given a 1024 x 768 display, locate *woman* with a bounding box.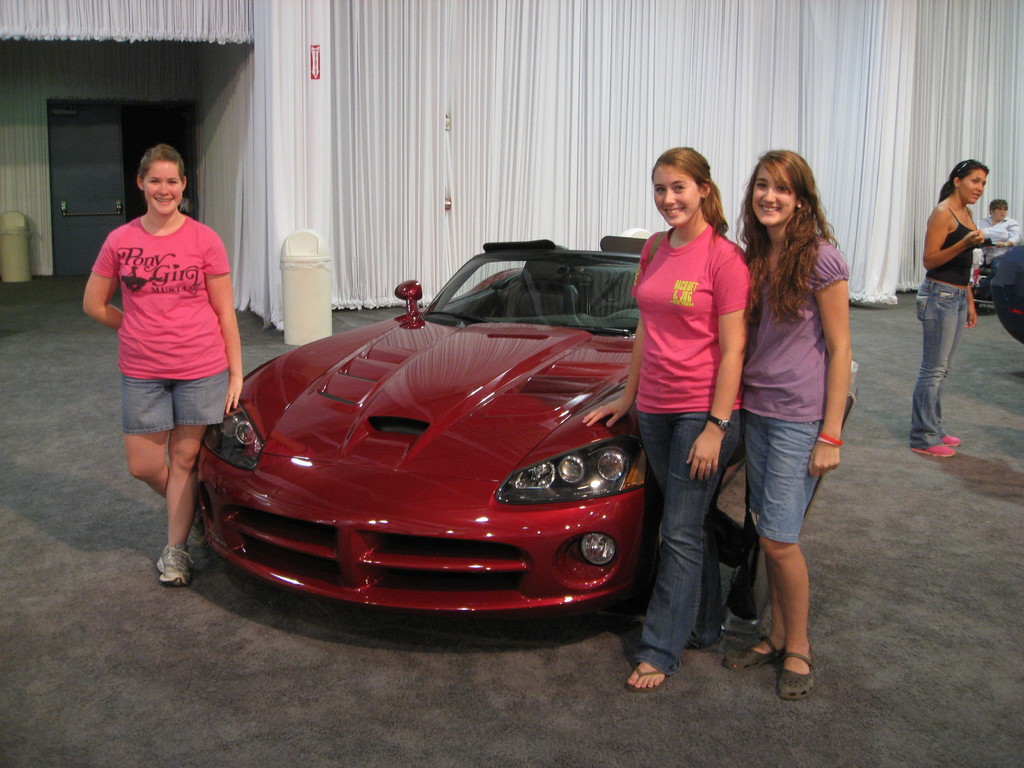
Located: Rect(584, 148, 755, 691).
